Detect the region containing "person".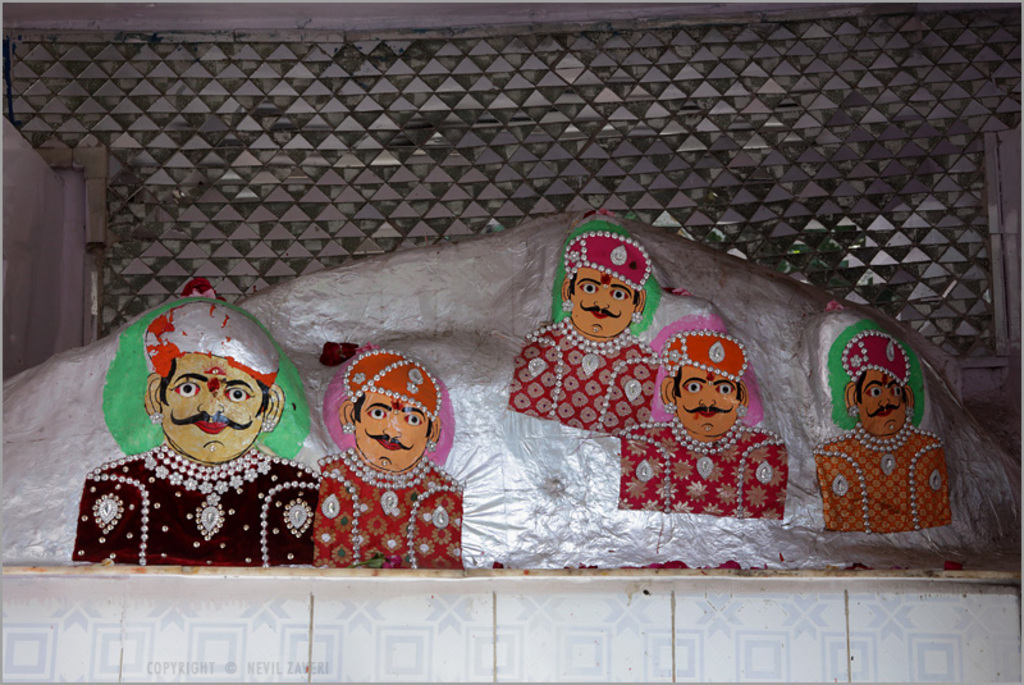
bbox=[618, 333, 790, 519].
